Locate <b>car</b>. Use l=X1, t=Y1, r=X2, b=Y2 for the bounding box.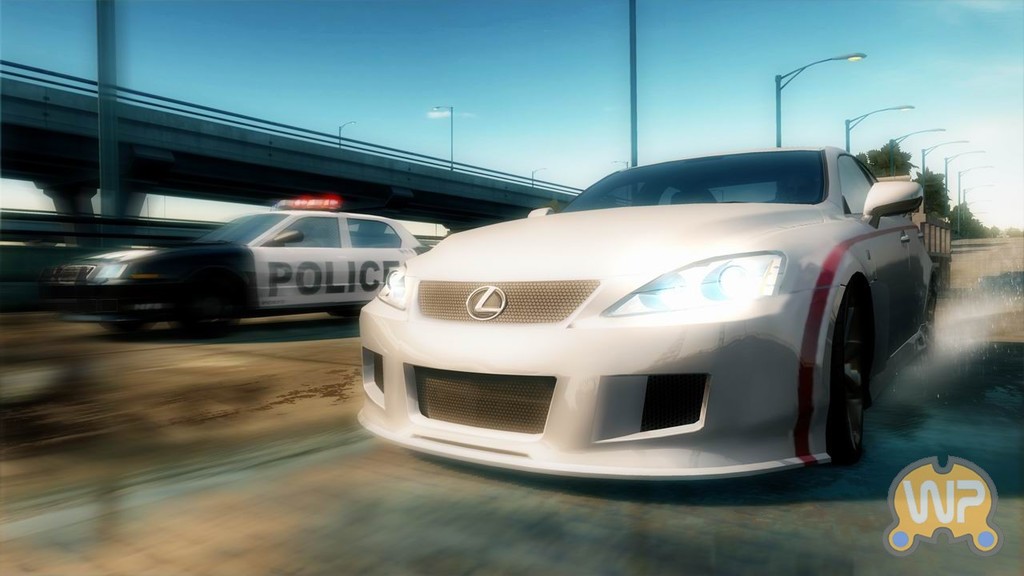
l=49, t=192, r=426, b=341.
